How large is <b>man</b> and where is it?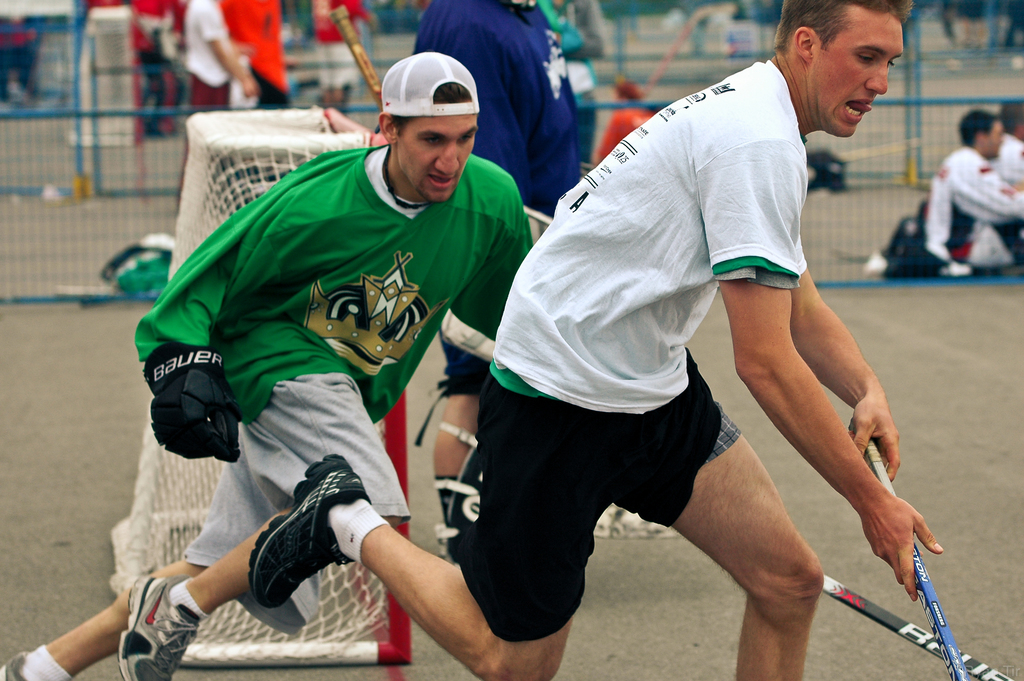
Bounding box: pyautogui.locateOnScreen(185, 0, 261, 110).
